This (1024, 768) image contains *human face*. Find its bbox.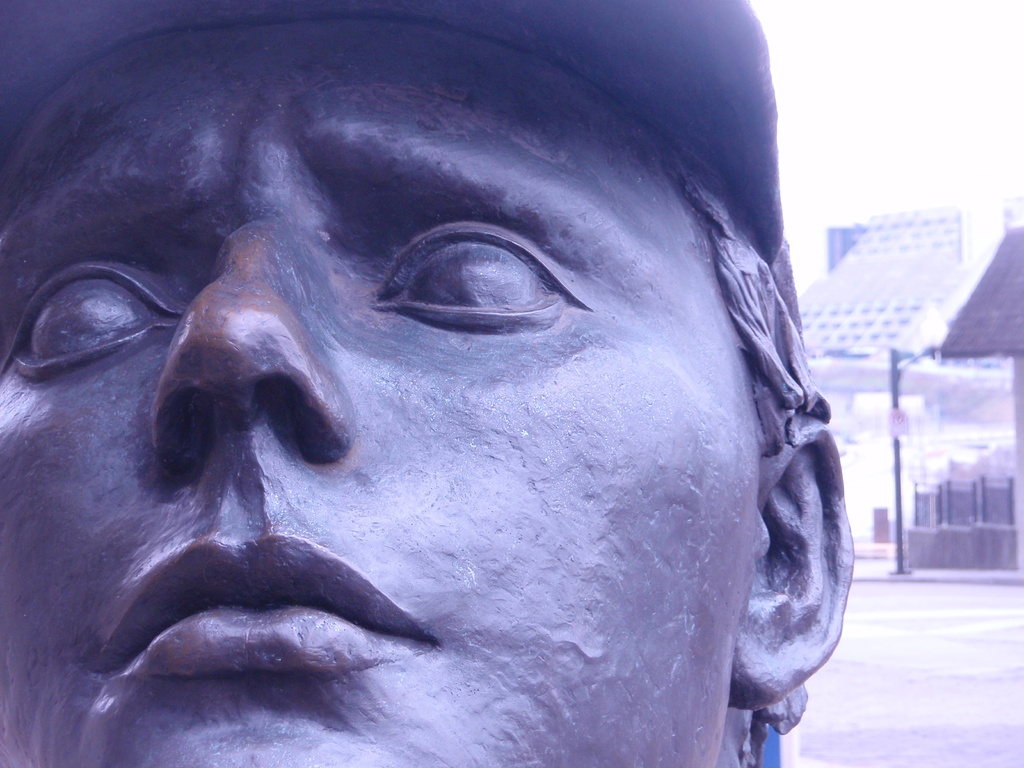
[0, 13, 746, 767].
